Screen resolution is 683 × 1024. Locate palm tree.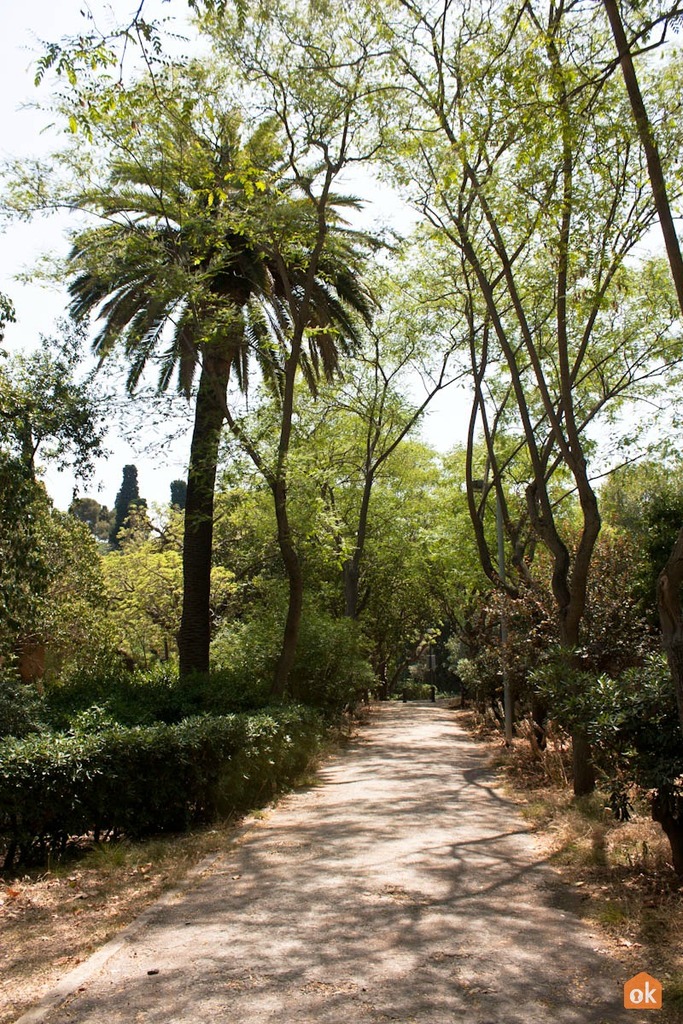
(x1=100, y1=140, x2=340, y2=695).
